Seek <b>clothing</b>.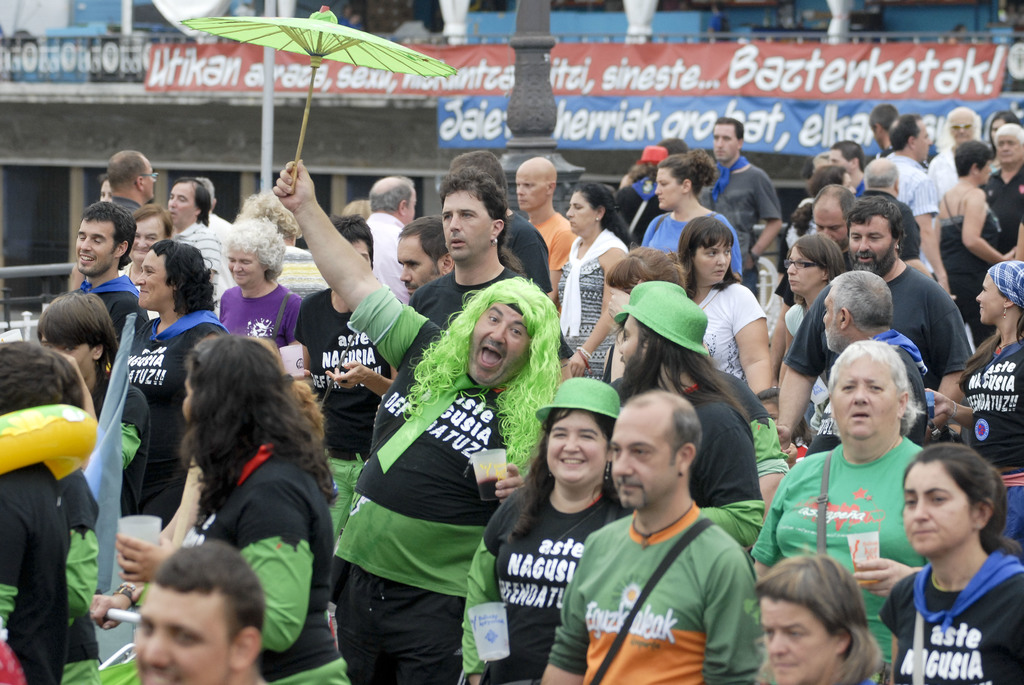
(561, 480, 765, 677).
